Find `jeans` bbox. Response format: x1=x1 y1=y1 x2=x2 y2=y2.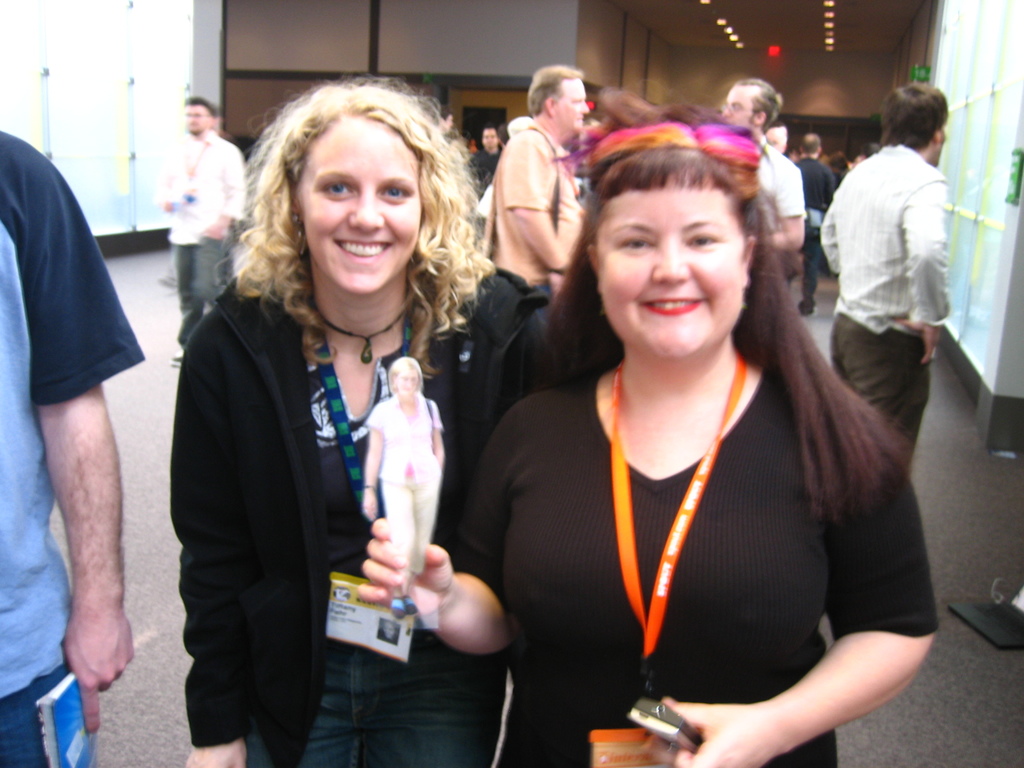
x1=799 y1=212 x2=825 y2=308.
